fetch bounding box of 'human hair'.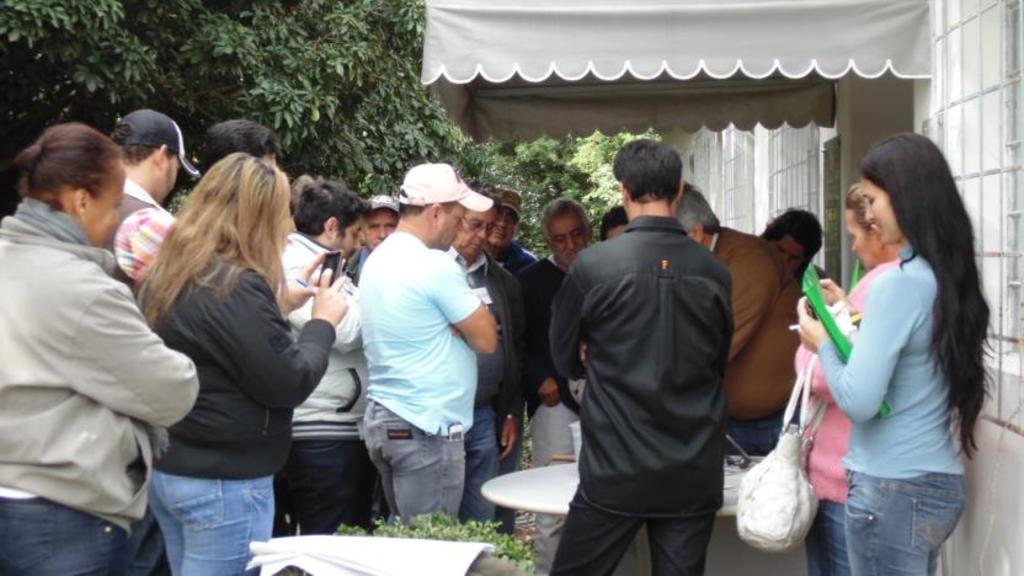
Bbox: <box>471,186,503,207</box>.
